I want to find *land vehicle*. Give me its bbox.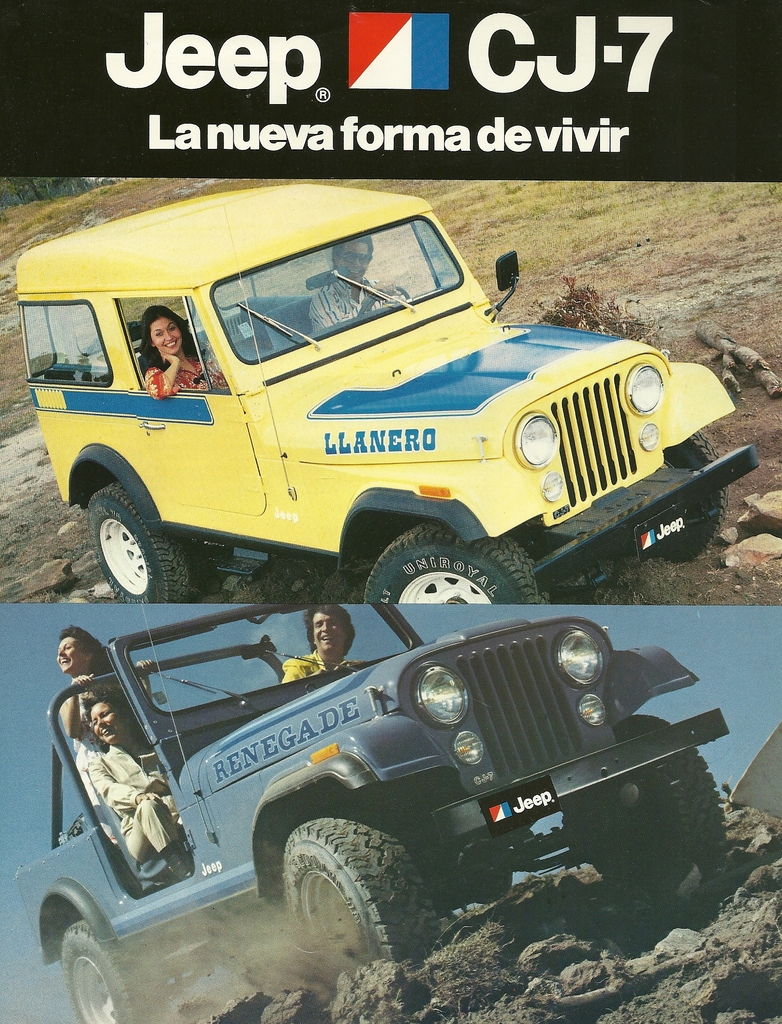
box=[31, 605, 733, 1023].
